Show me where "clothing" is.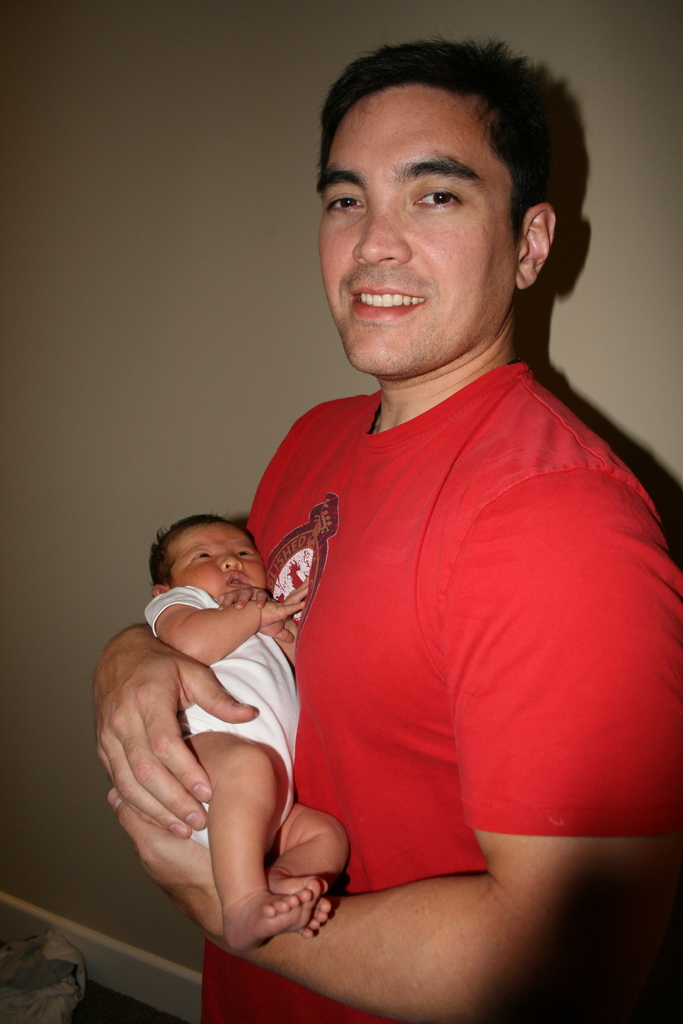
"clothing" is at [46,364,682,1020].
